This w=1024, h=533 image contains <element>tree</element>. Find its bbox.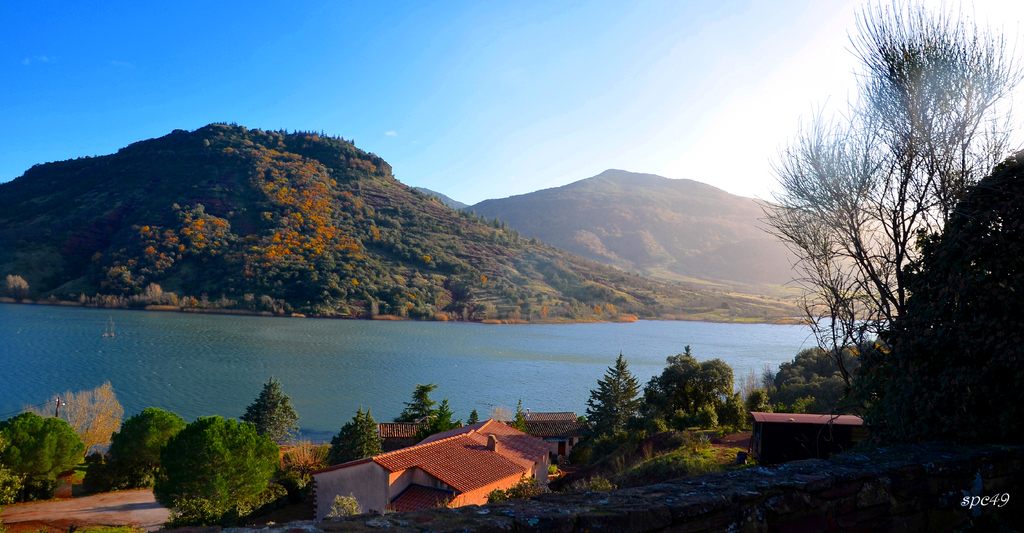
select_region(422, 396, 461, 434).
